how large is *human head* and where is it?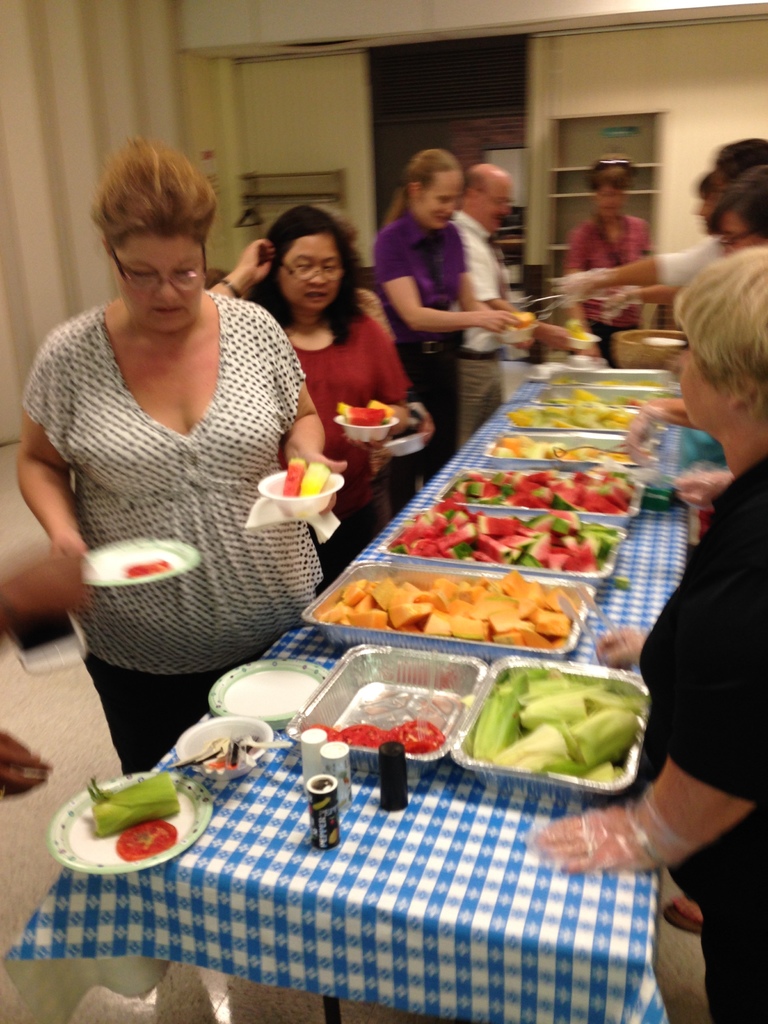
Bounding box: region(694, 172, 739, 232).
